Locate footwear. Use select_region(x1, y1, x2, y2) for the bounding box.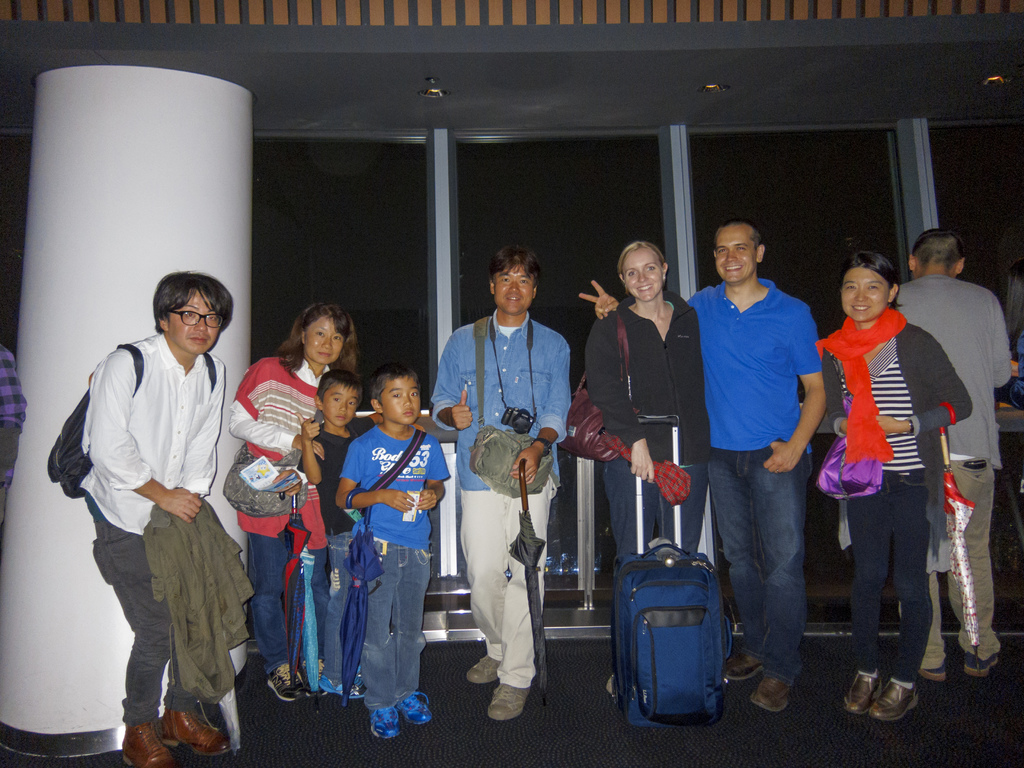
select_region(264, 661, 309, 705).
